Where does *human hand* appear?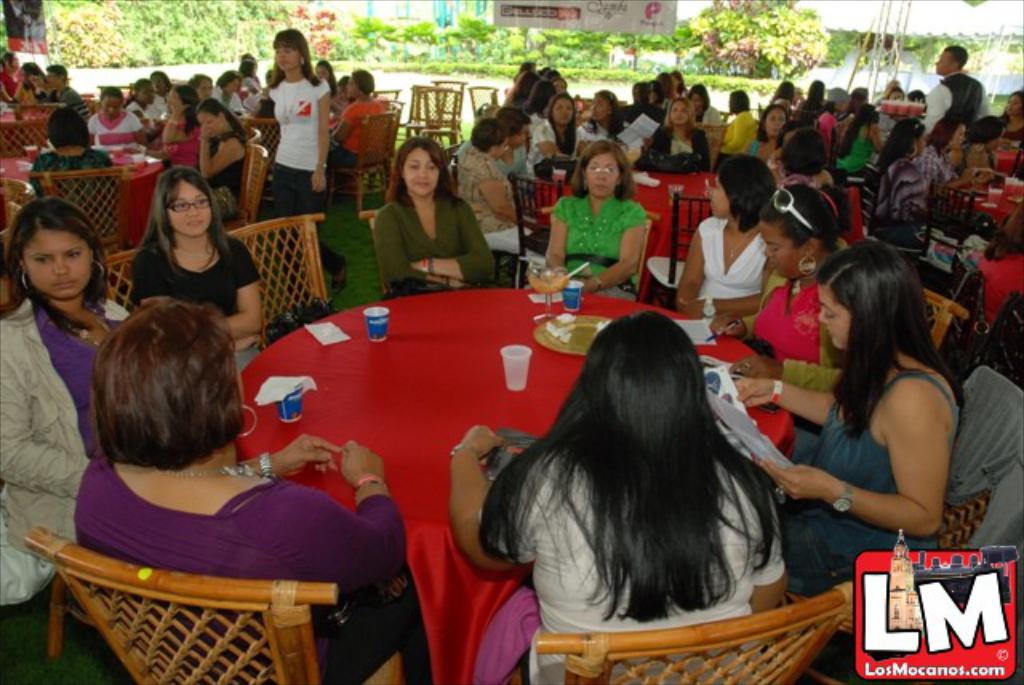
Appears at bbox=(336, 437, 389, 490).
